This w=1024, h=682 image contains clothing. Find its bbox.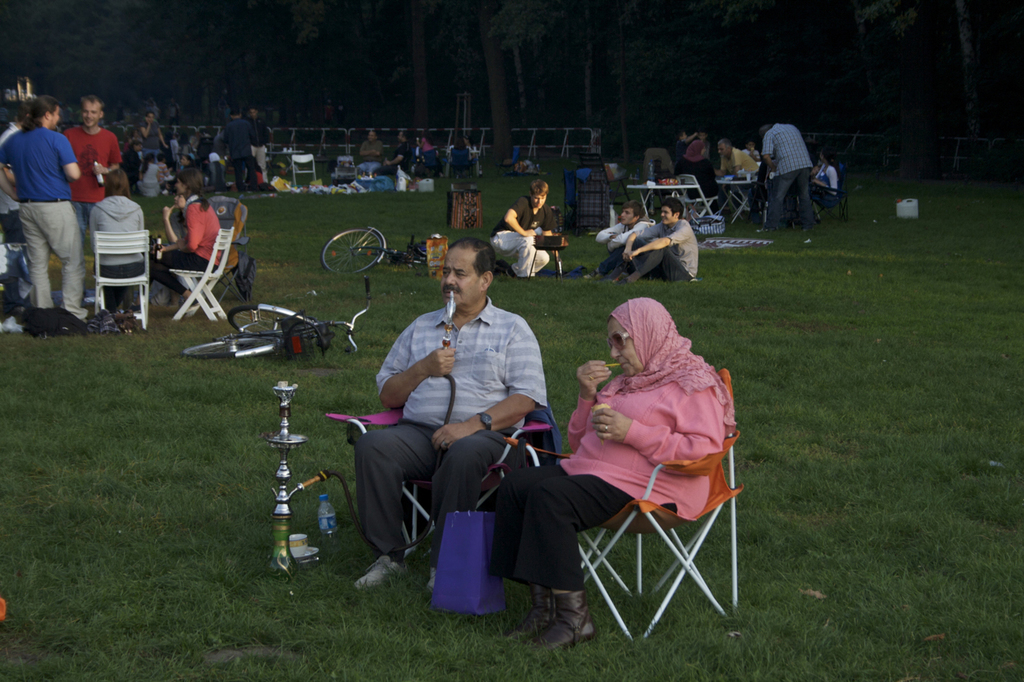
754, 117, 818, 234.
